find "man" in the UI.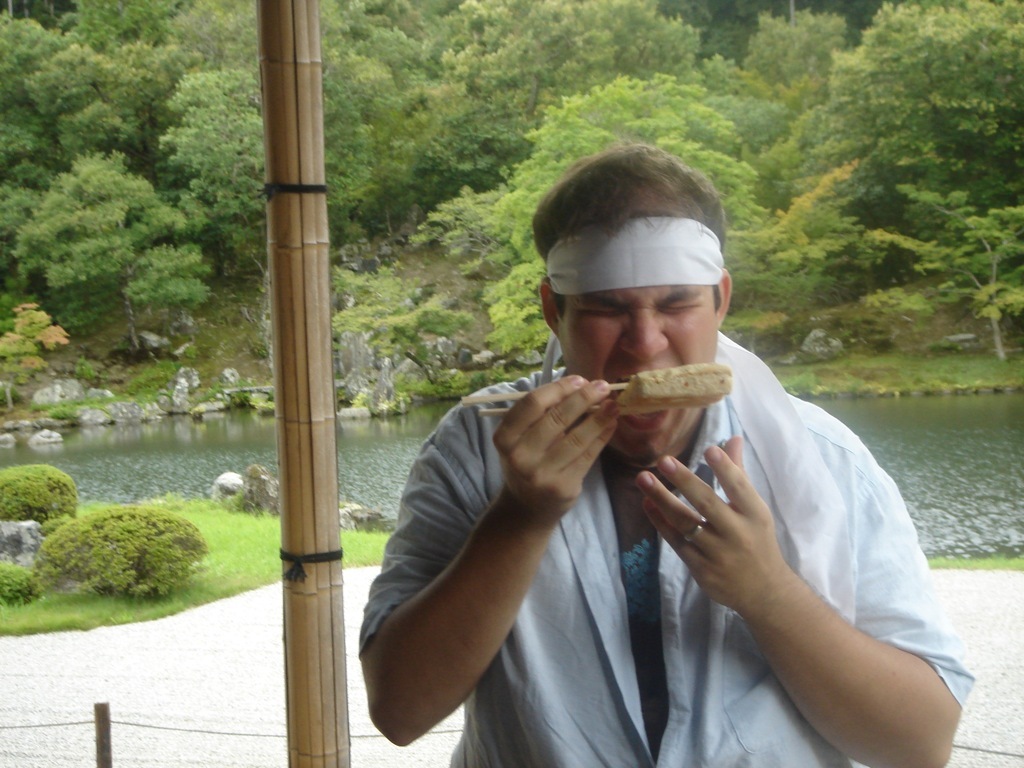
UI element at <box>353,145,953,751</box>.
